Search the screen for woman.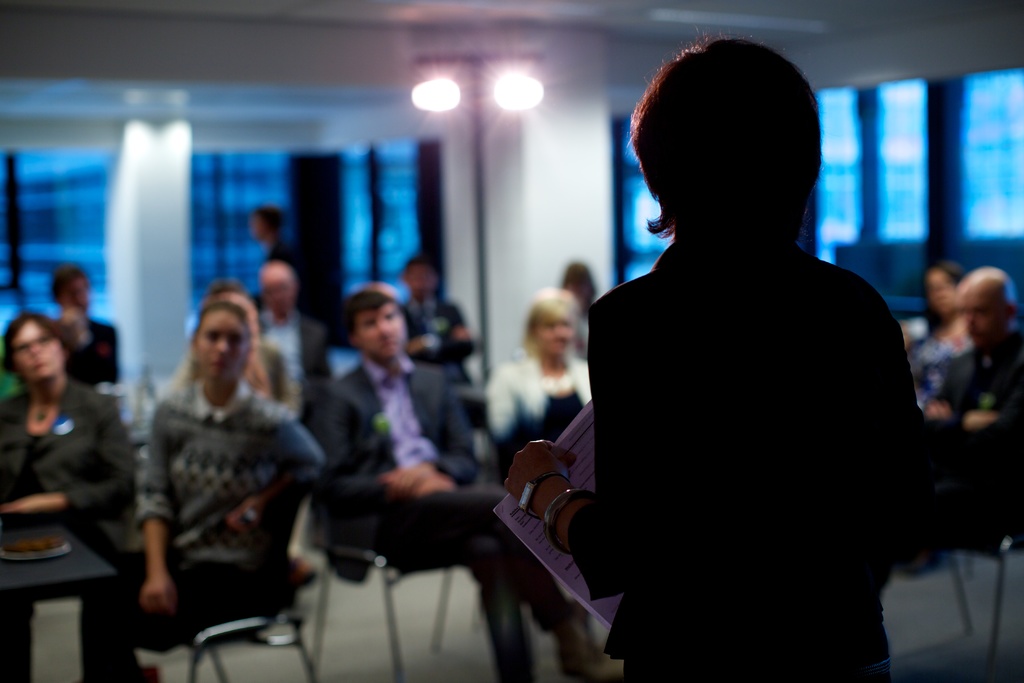
Found at bbox(116, 274, 319, 671).
